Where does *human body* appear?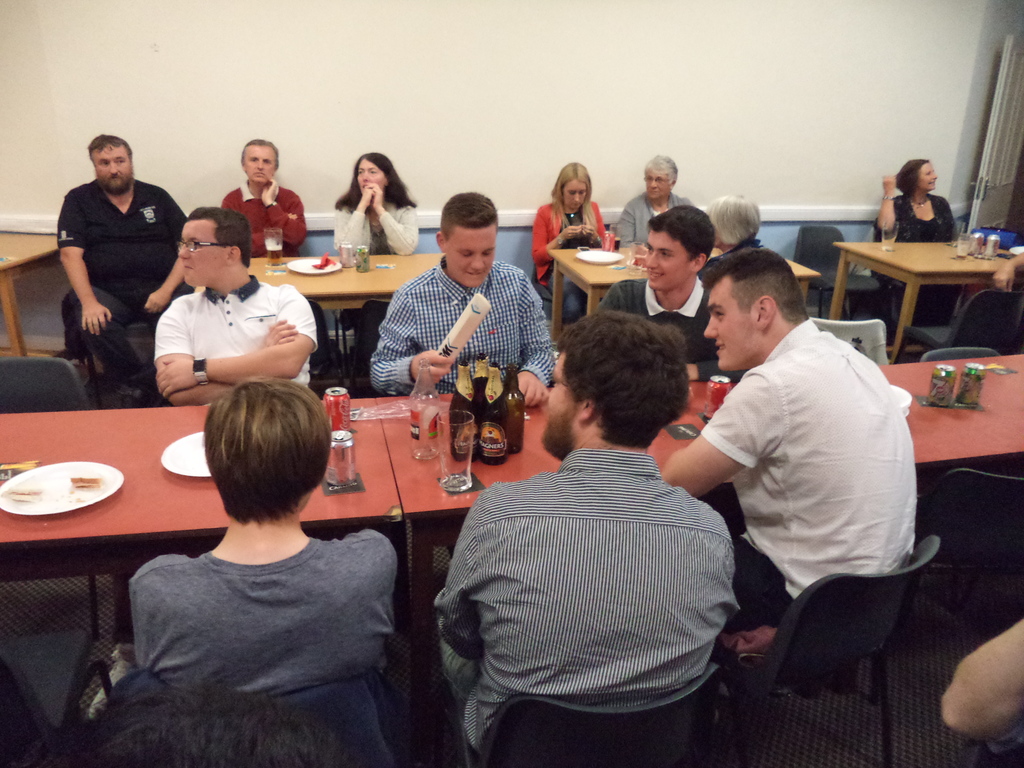
Appears at 150,277,315,410.
